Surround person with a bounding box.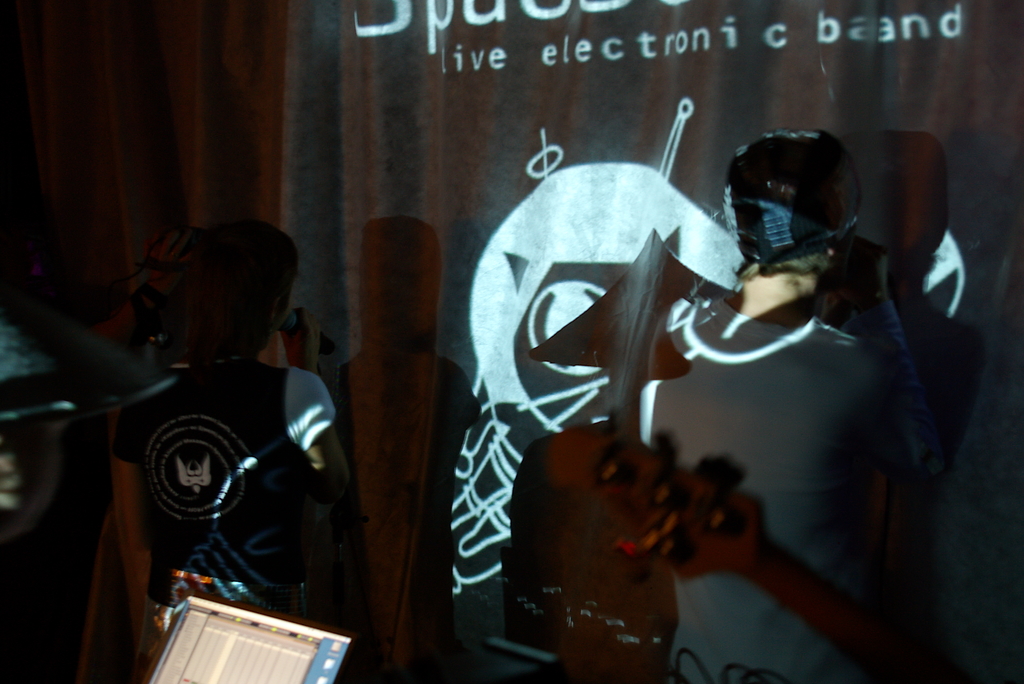
{"left": 641, "top": 124, "right": 938, "bottom": 683}.
